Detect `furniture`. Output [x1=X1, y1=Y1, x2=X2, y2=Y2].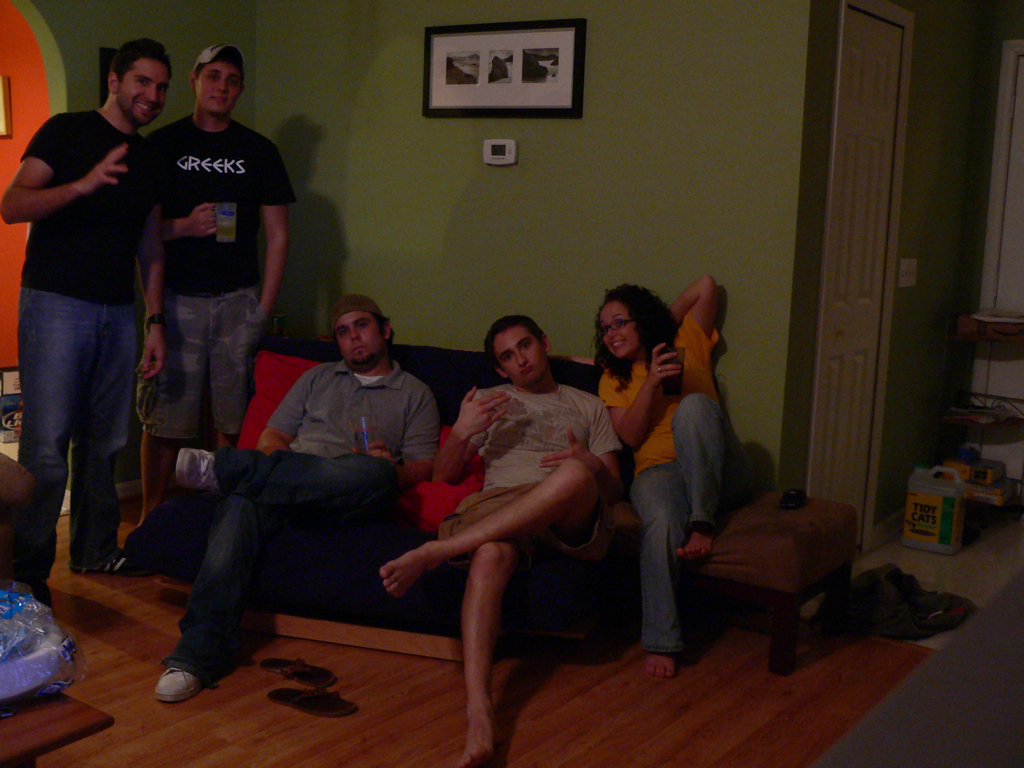
[x1=126, y1=344, x2=649, y2=664].
